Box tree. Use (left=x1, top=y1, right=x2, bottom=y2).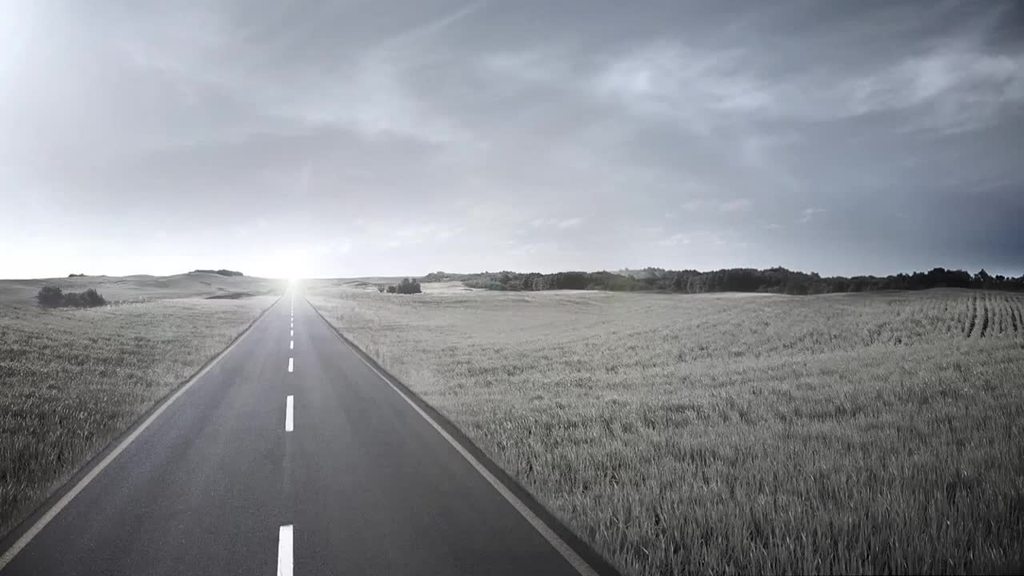
(left=377, top=286, right=386, bottom=294).
